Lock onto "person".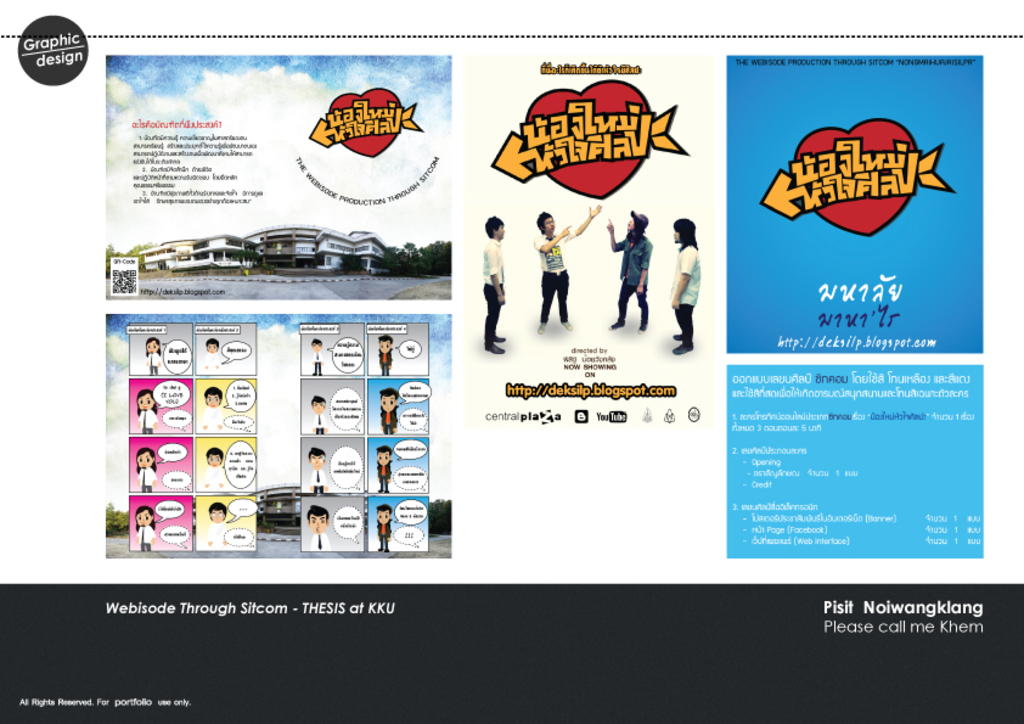
Locked: [303, 332, 326, 380].
